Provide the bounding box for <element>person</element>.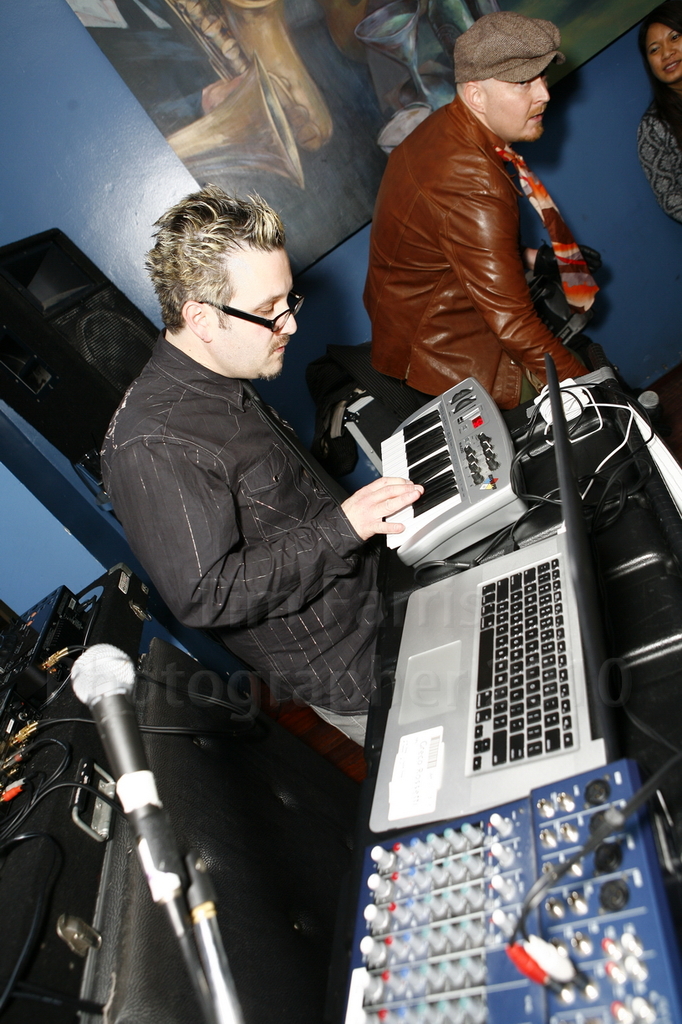
636:9:681:217.
